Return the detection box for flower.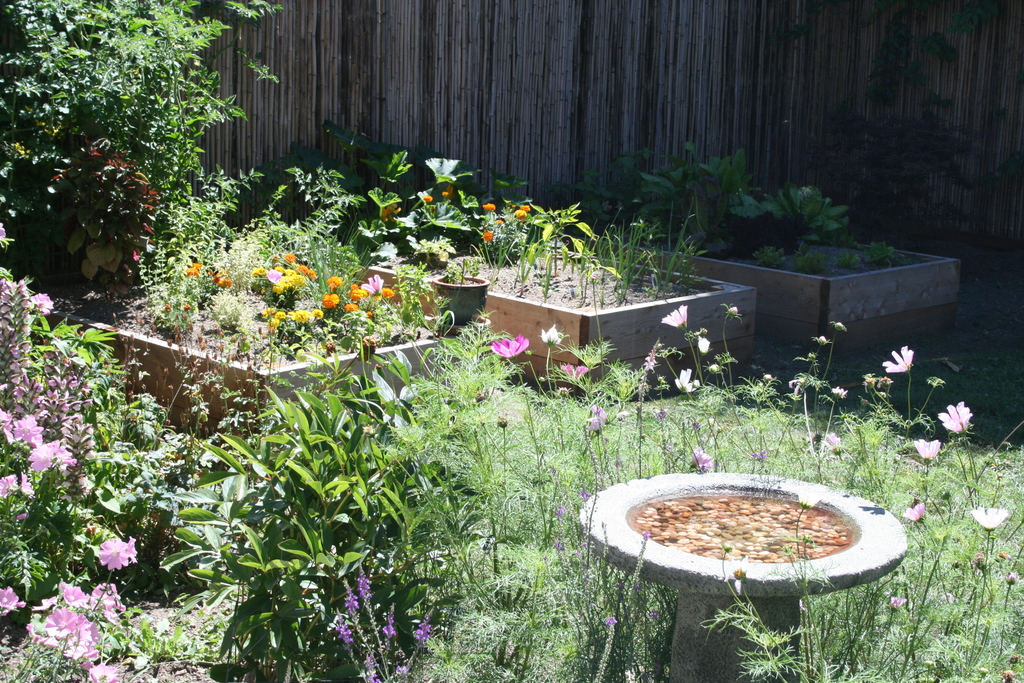
1009:572:1018:580.
